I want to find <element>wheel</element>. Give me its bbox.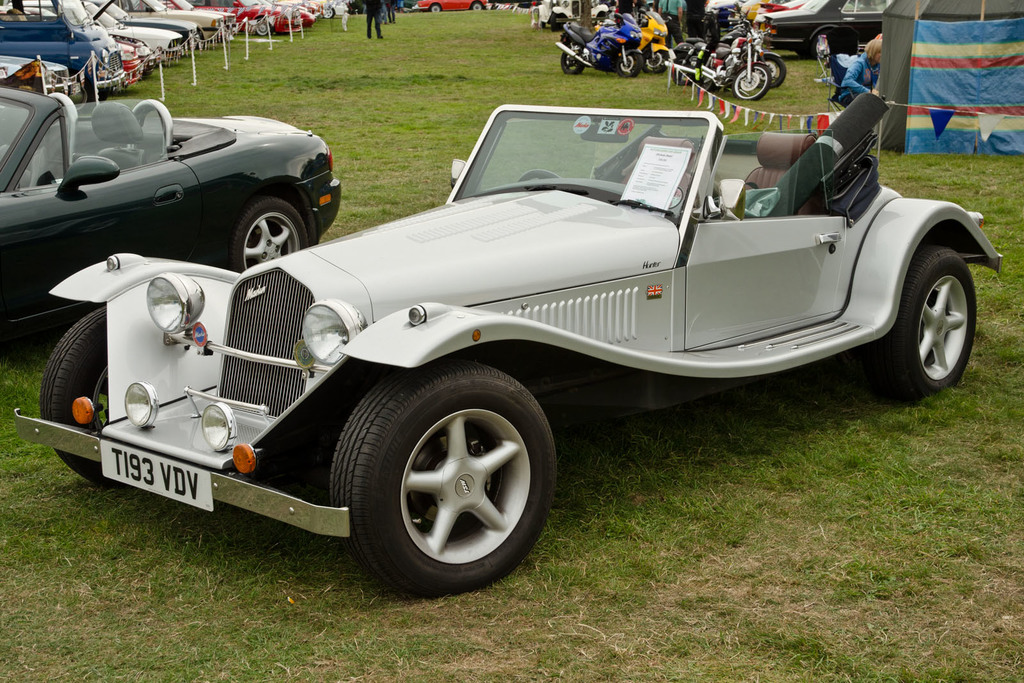
bbox(730, 66, 781, 103).
